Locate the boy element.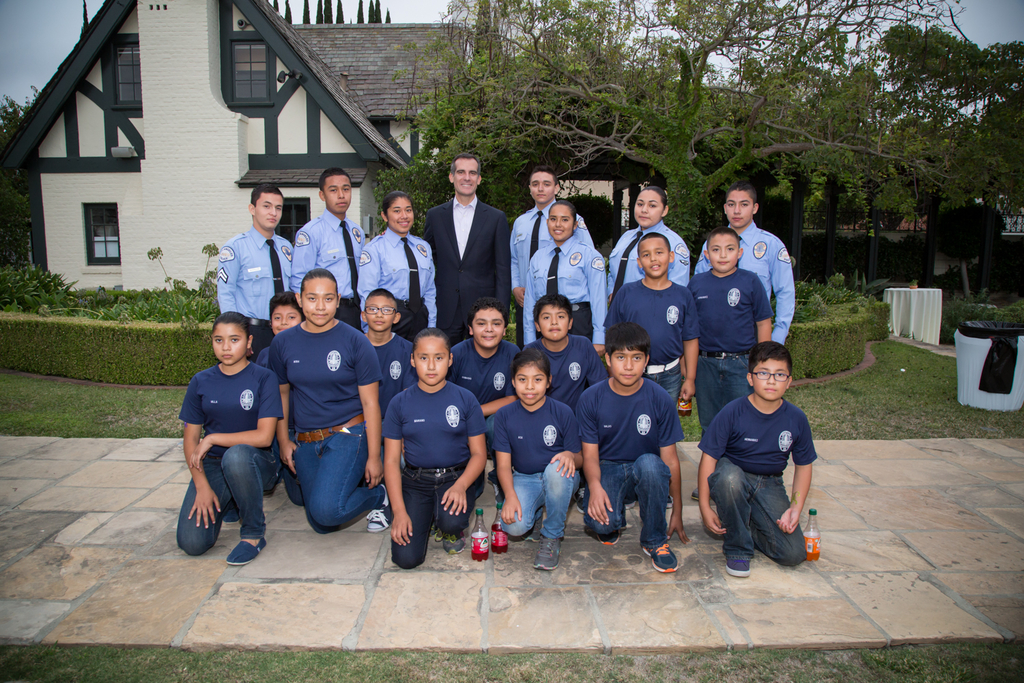
Element bbox: 601 232 700 507.
